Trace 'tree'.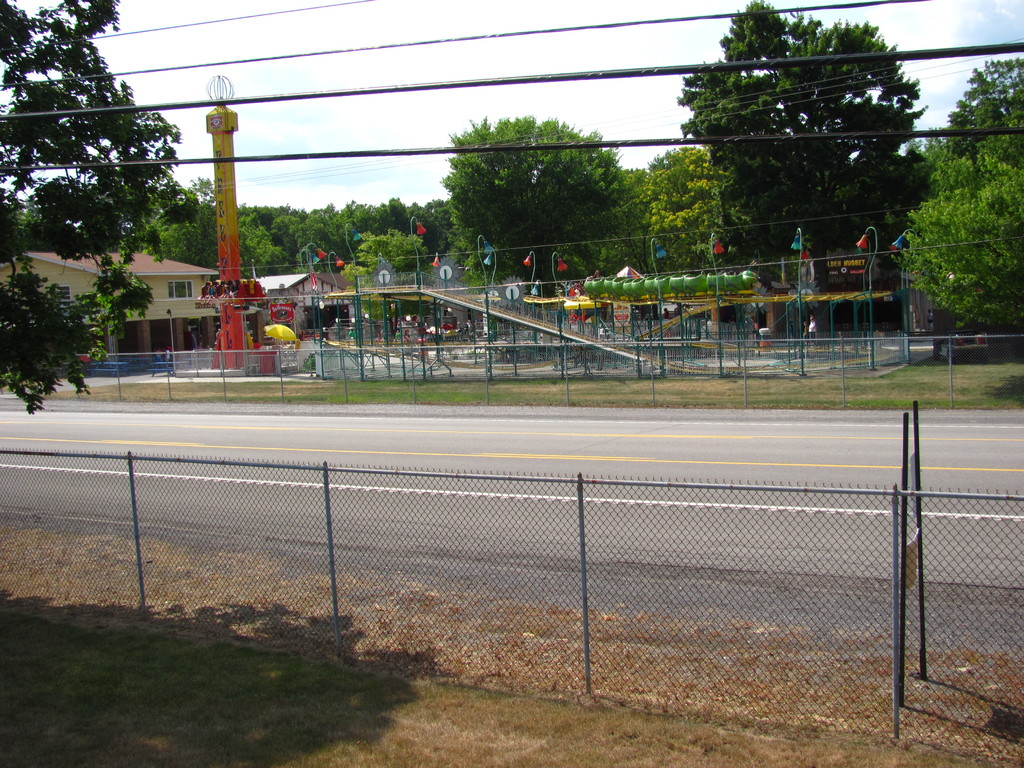
Traced to [left=666, top=0, right=931, bottom=330].
